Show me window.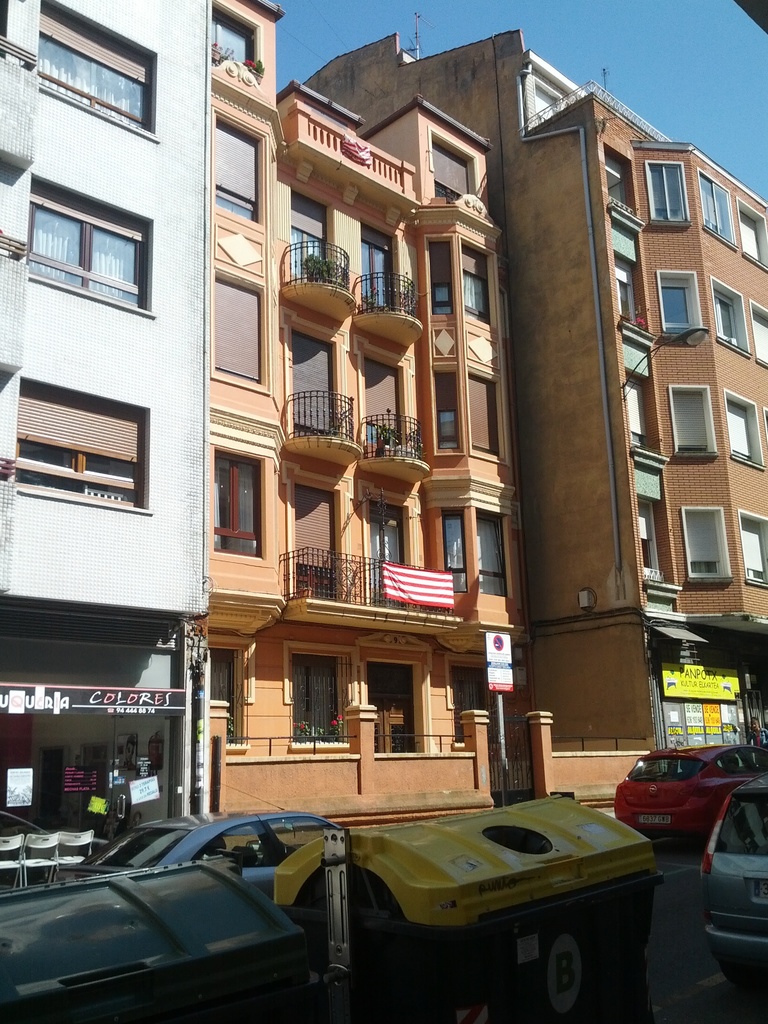
window is here: detection(657, 268, 704, 339).
